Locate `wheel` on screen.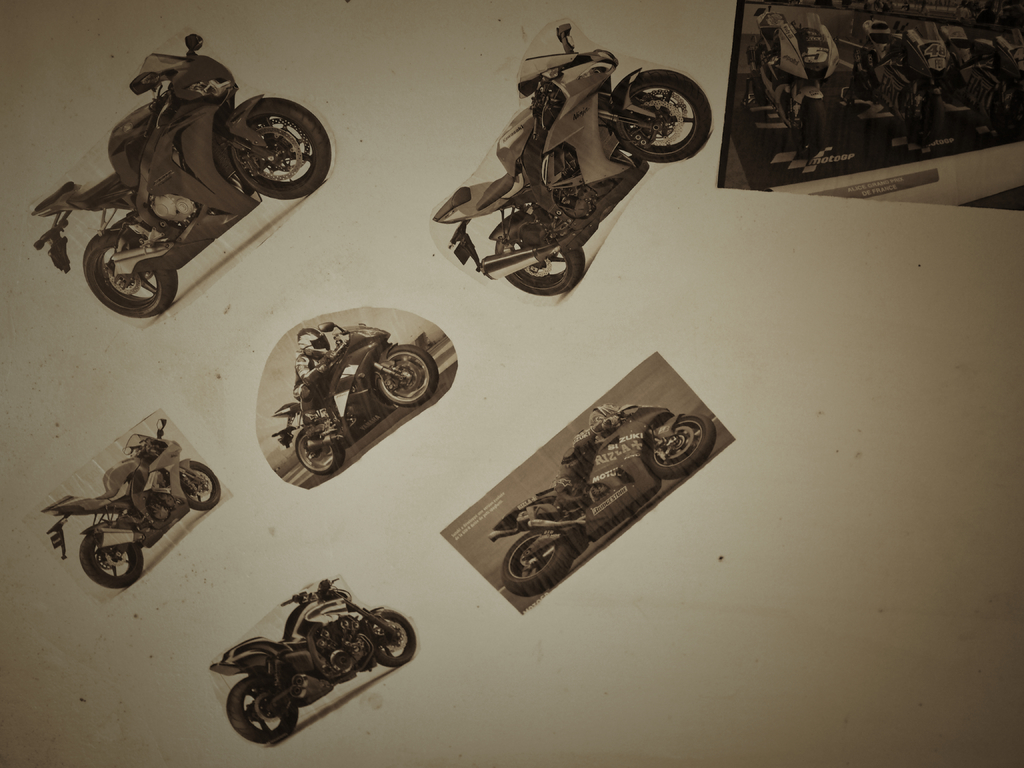
On screen at <region>372, 610, 415, 669</region>.
